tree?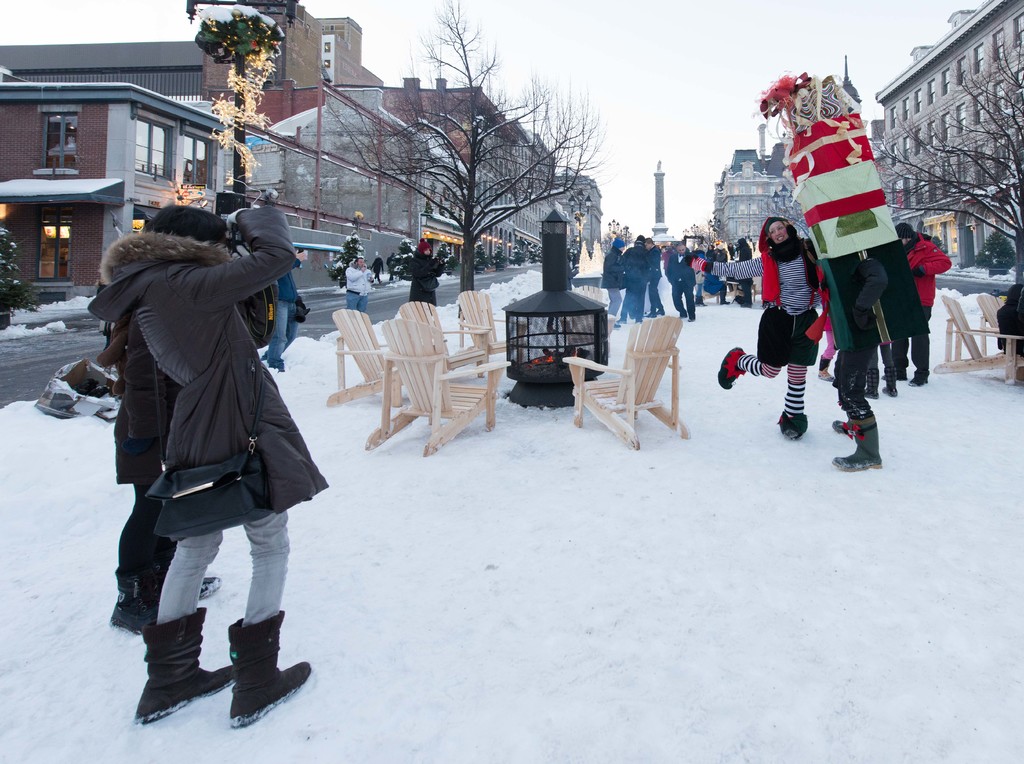
BBox(858, 24, 1023, 358)
